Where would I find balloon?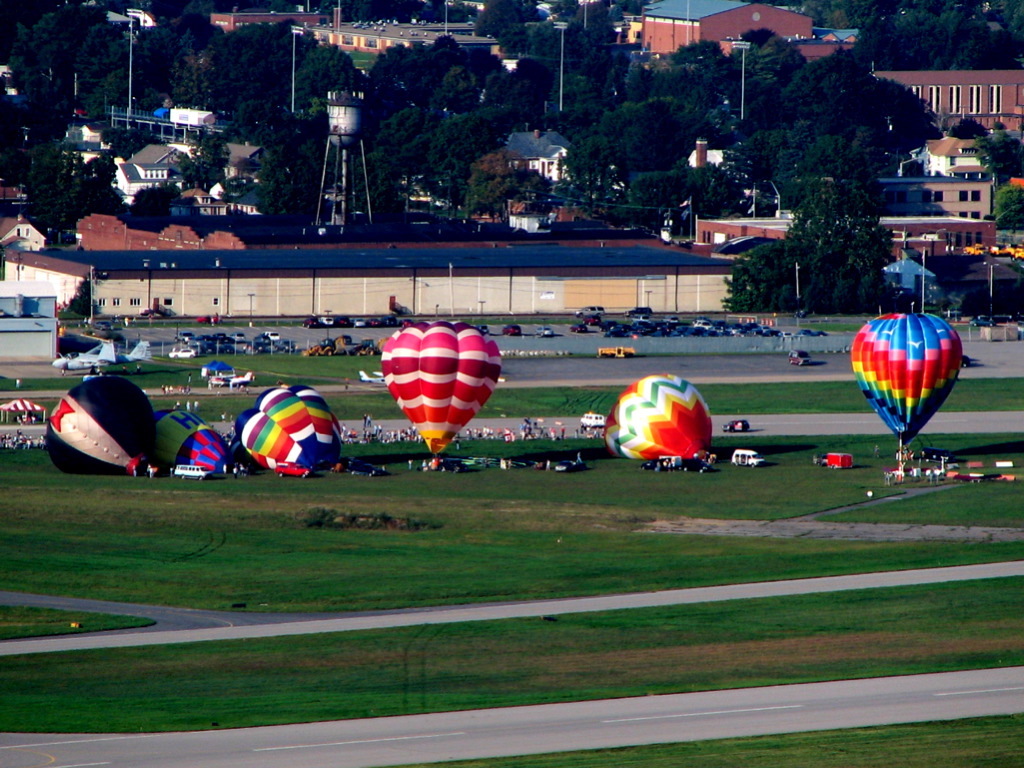
At [left=40, top=378, right=149, bottom=475].
